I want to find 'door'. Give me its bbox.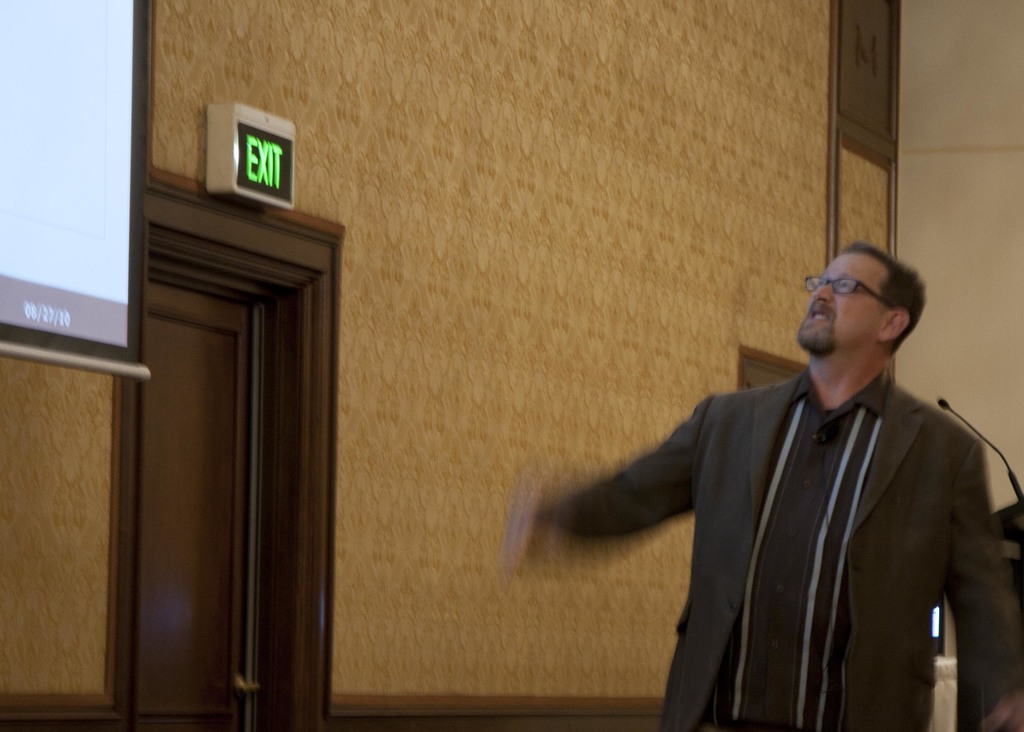
left=737, top=357, right=797, bottom=396.
